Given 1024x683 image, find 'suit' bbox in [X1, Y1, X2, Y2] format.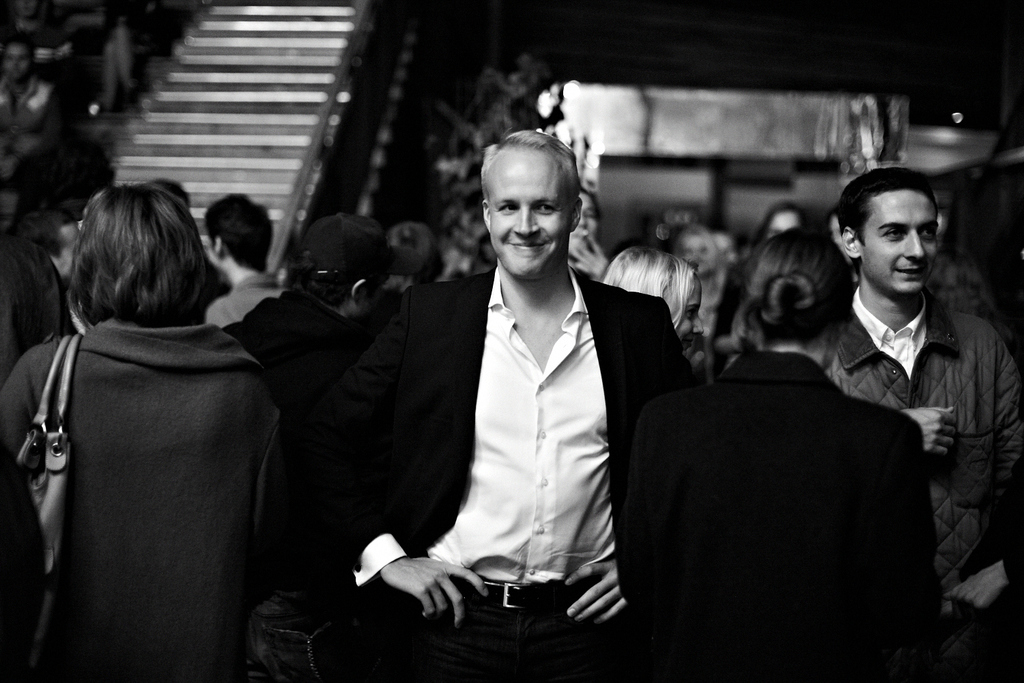
[369, 175, 681, 664].
